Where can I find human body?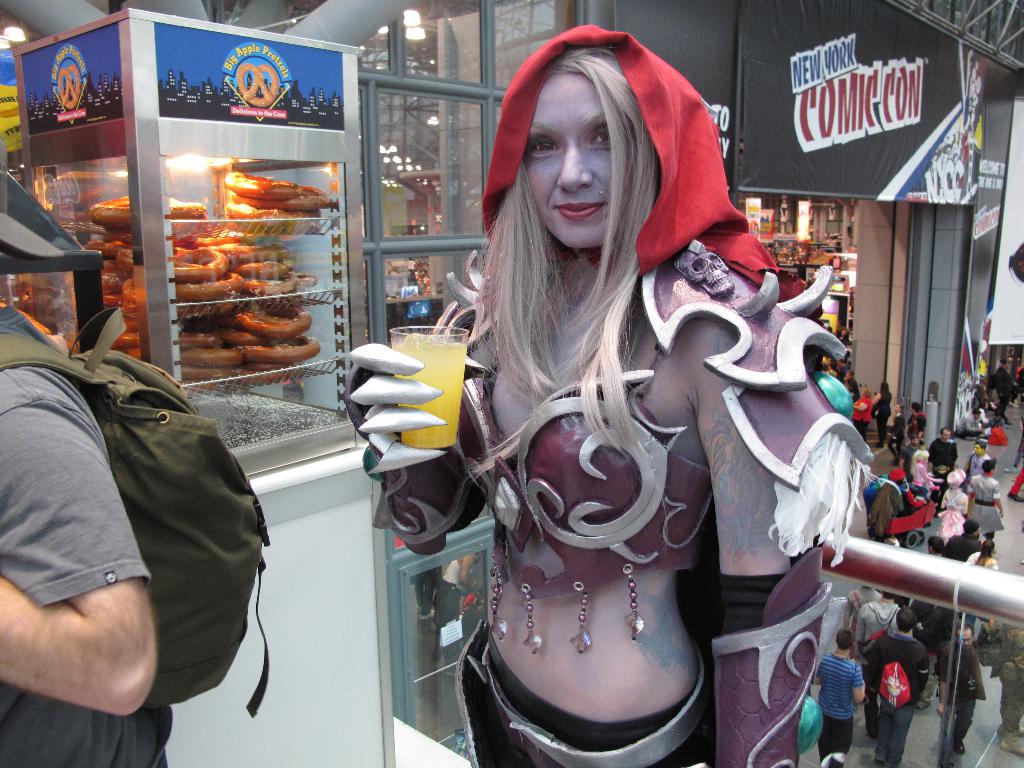
You can find it at BBox(888, 401, 901, 463).
